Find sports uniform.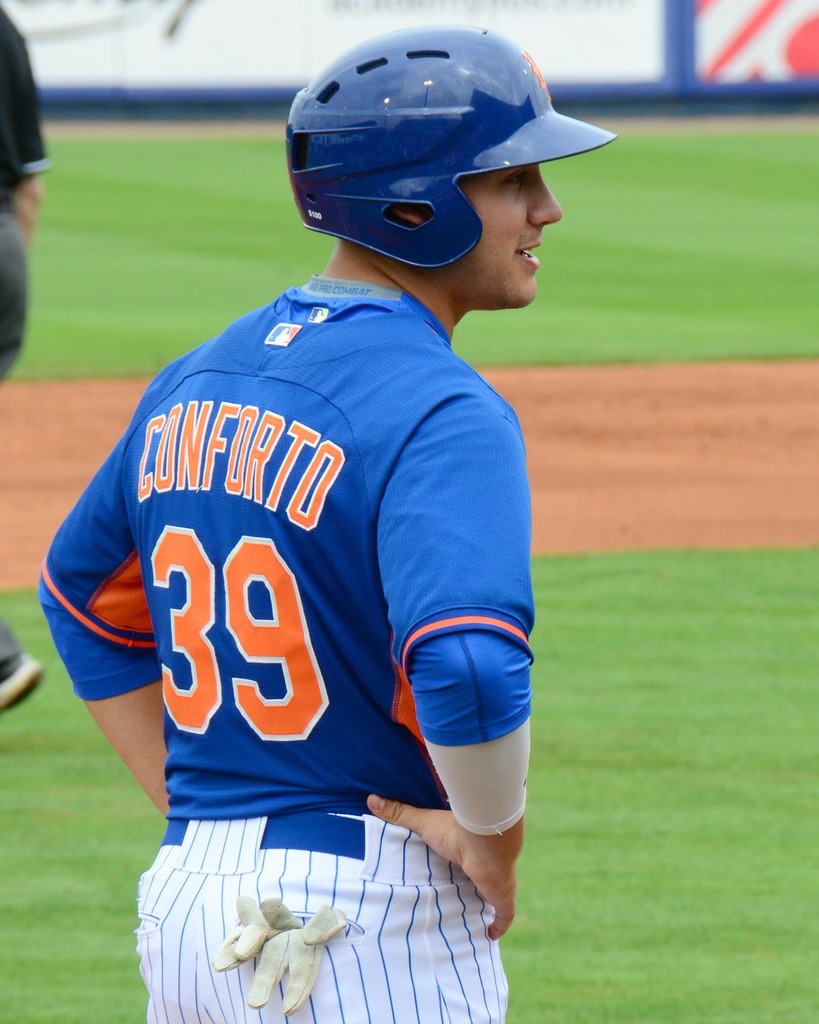
box(39, 20, 621, 1023).
